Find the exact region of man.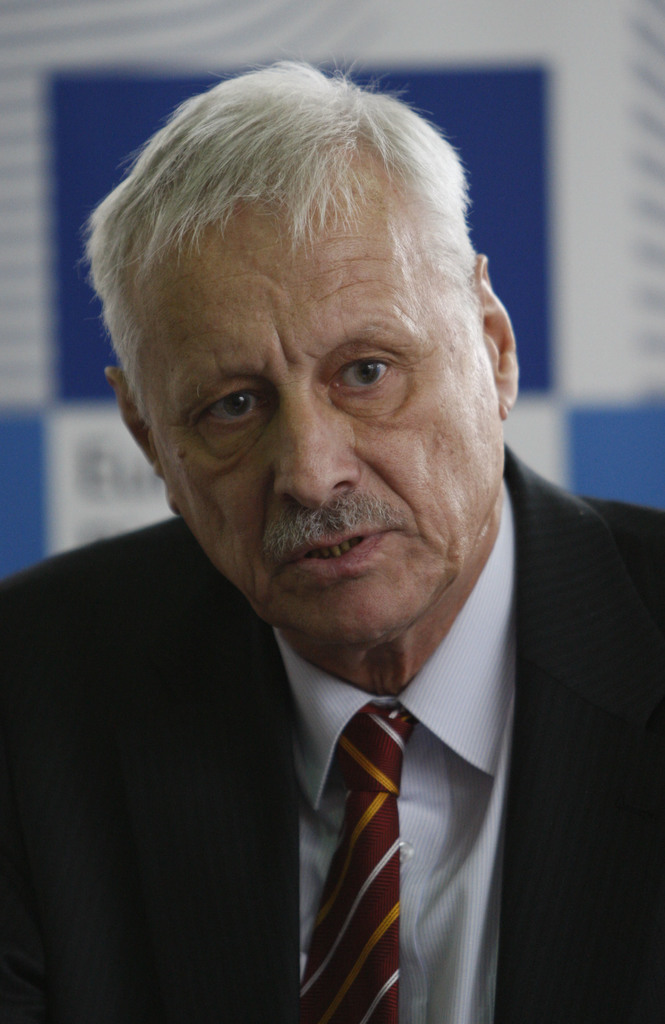
Exact region: [0, 52, 664, 1023].
